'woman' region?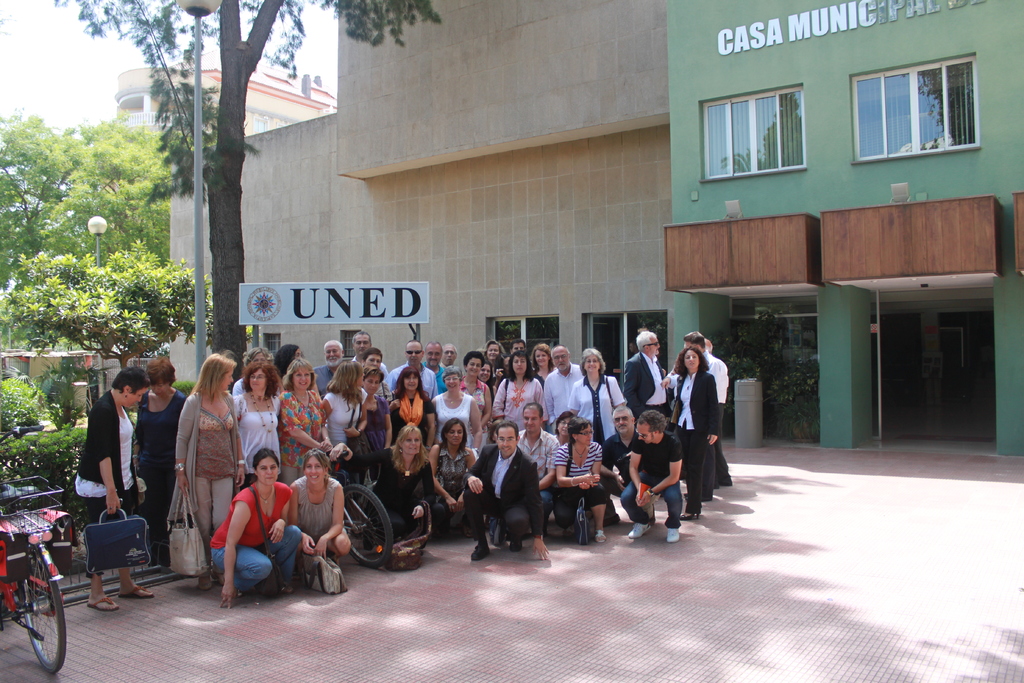
387:427:438:552
